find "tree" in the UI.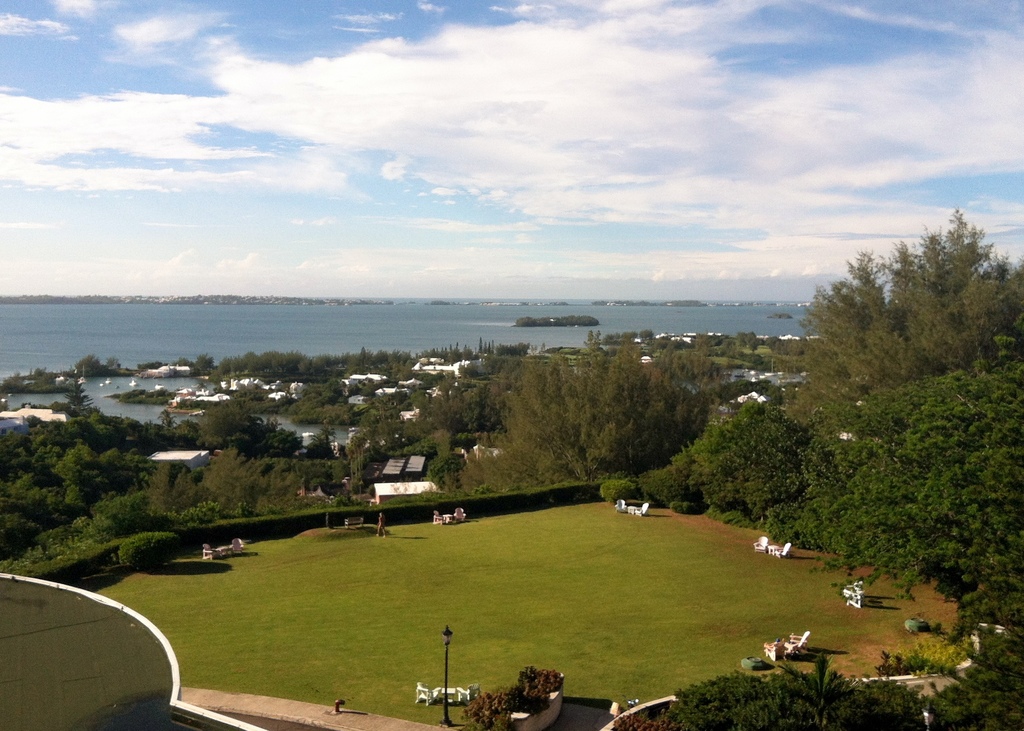
UI element at [x1=202, y1=403, x2=264, y2=447].
